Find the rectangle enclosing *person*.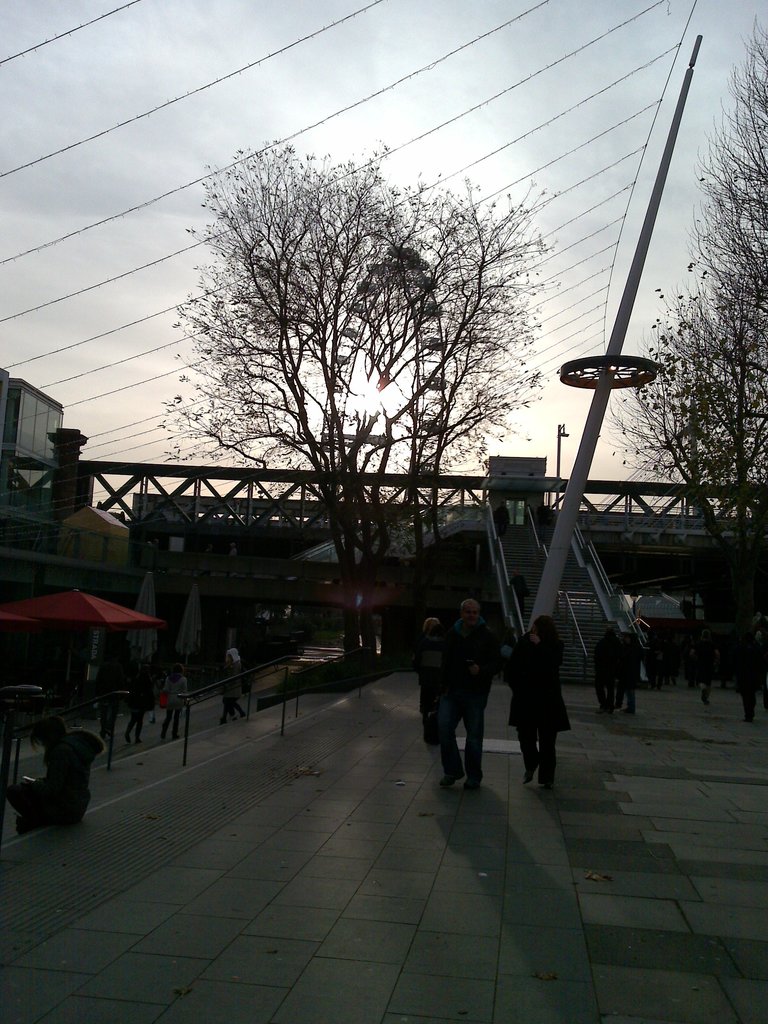
BBox(123, 676, 144, 744).
